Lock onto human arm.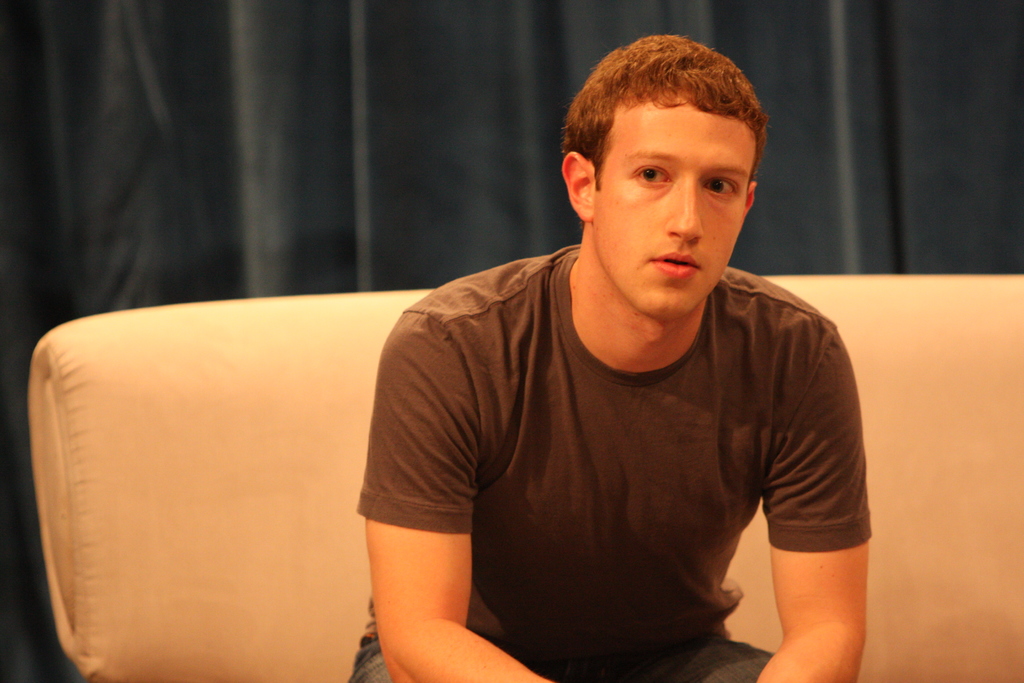
Locked: 745 322 867 682.
